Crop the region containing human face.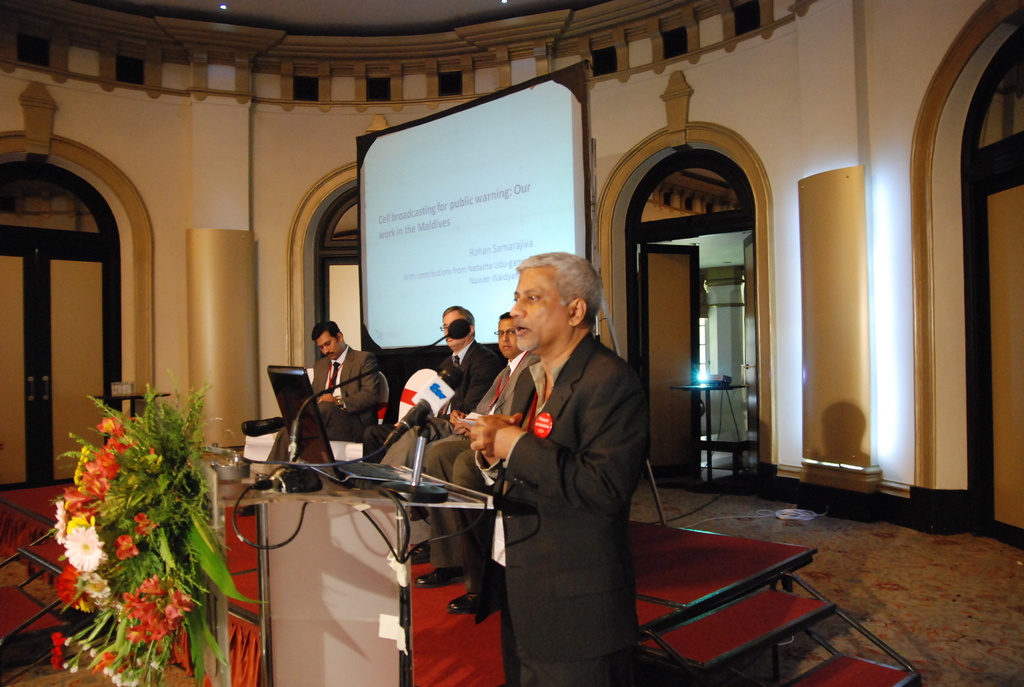
Crop region: region(440, 313, 464, 345).
